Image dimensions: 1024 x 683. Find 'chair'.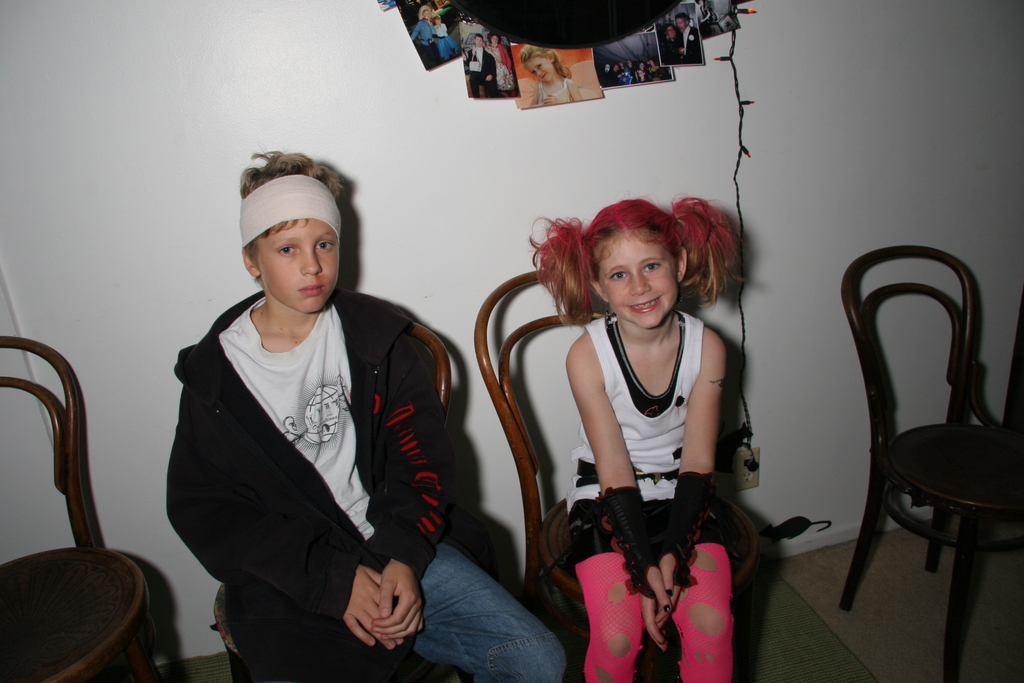
{"left": 842, "top": 233, "right": 1012, "bottom": 666}.
